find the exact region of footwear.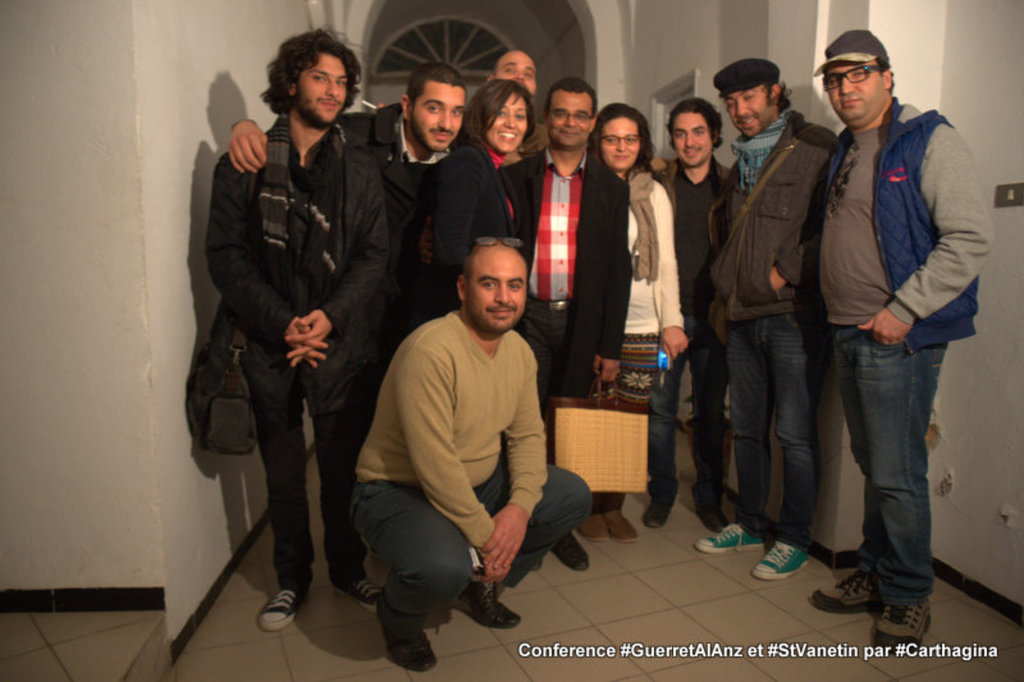
Exact region: locate(696, 521, 762, 550).
